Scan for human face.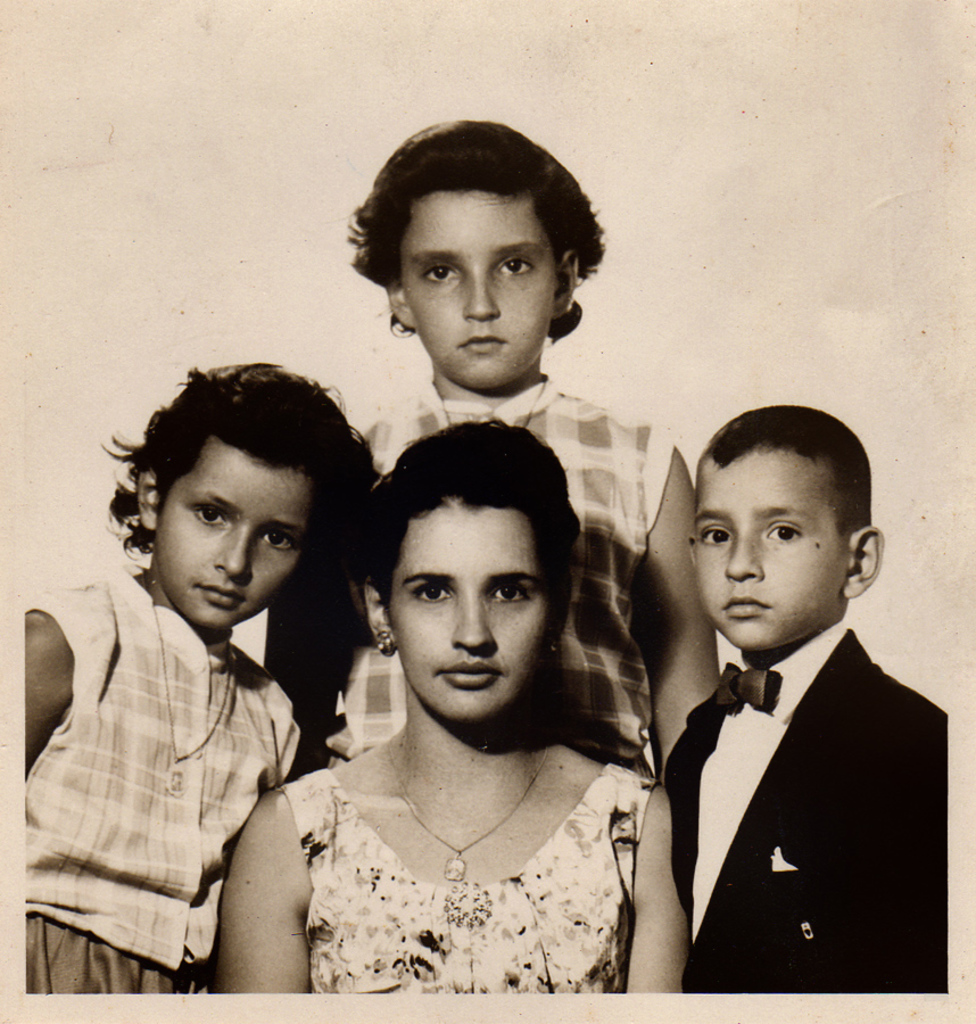
Scan result: Rect(166, 437, 303, 626).
